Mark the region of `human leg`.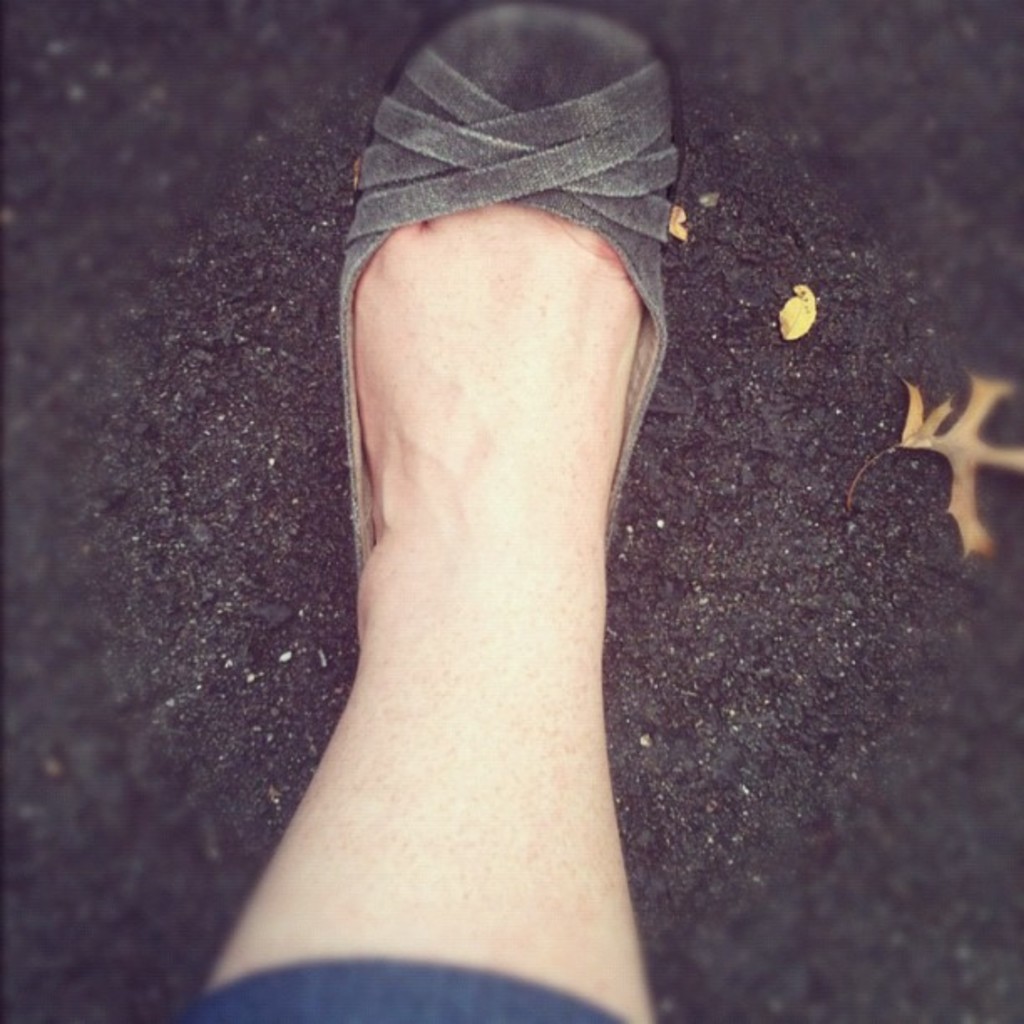
Region: box(179, 3, 669, 1022).
